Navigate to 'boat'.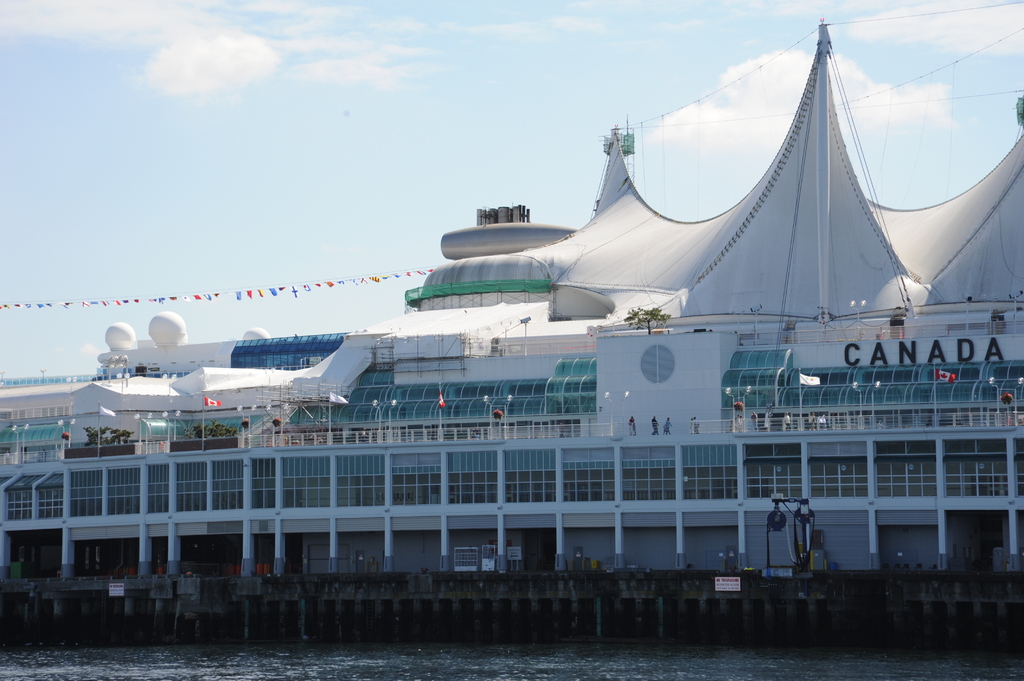
Navigation target: {"left": 39, "top": 44, "right": 1007, "bottom": 633}.
